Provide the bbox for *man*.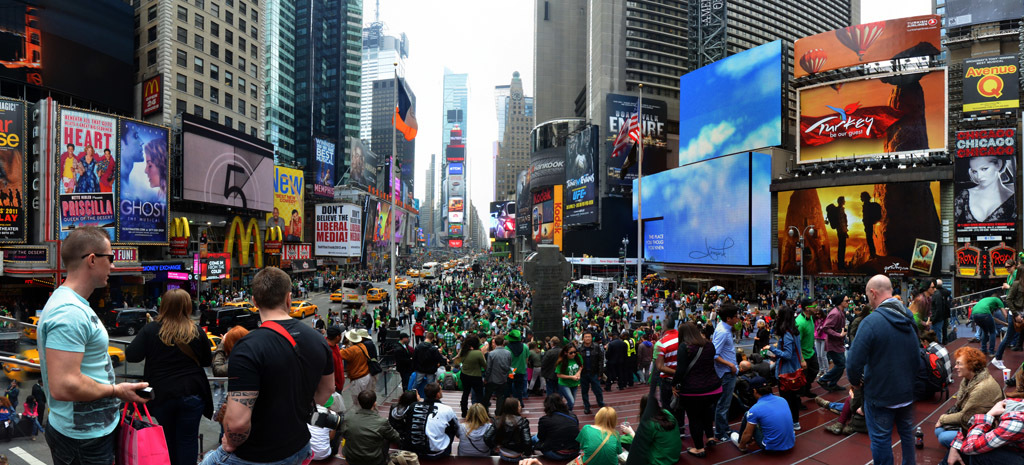
x1=926, y1=331, x2=957, y2=383.
